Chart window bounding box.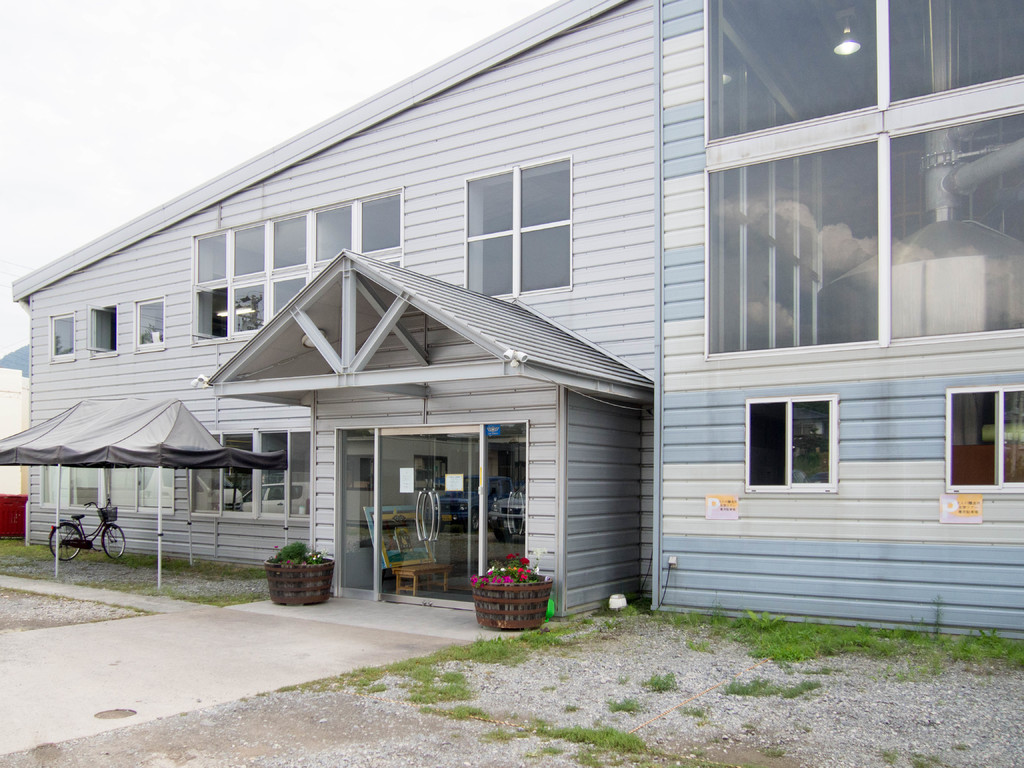
Charted: <box>944,387,1023,493</box>.
